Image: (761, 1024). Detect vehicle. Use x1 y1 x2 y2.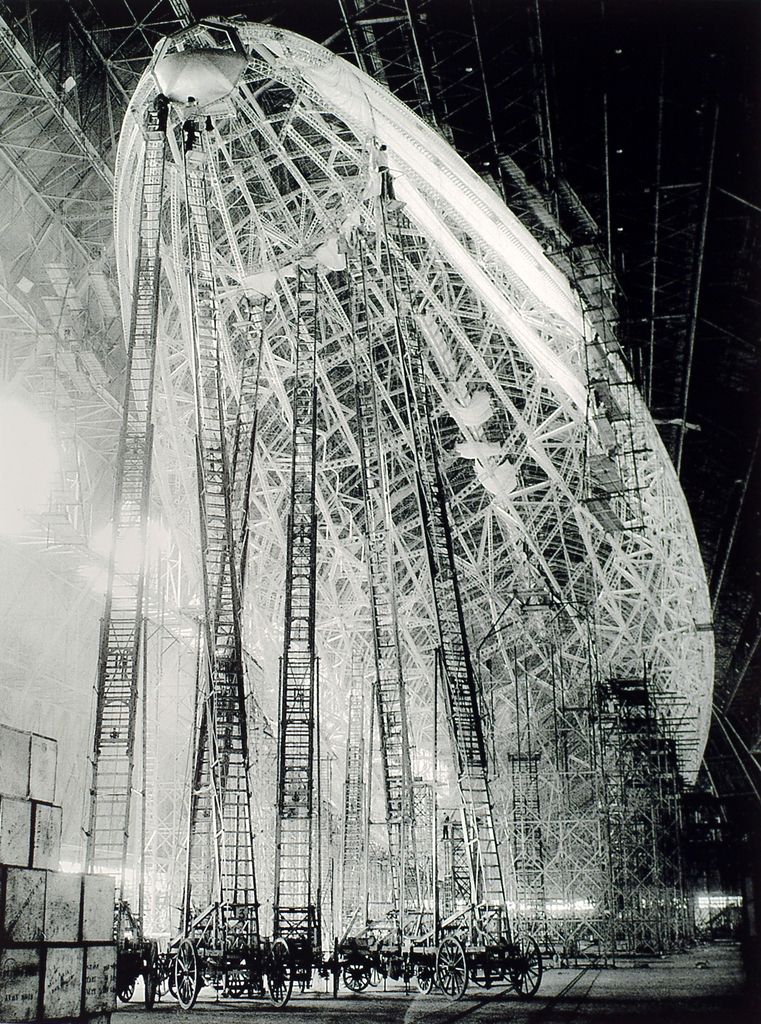
345 908 436 994.
